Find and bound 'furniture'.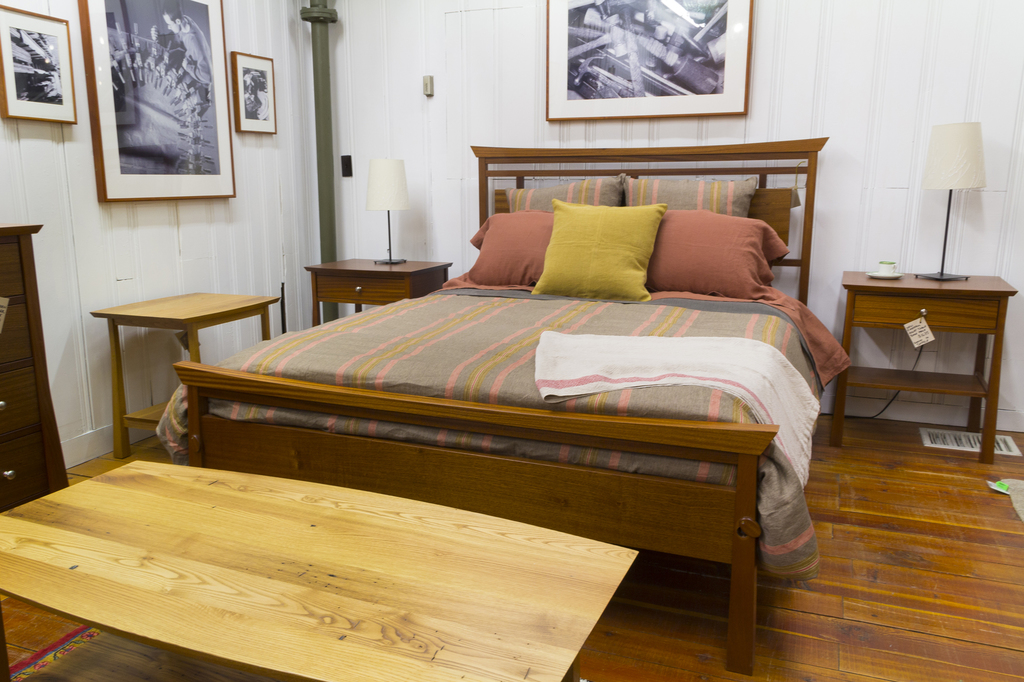
Bound: bbox=[829, 270, 1018, 464].
